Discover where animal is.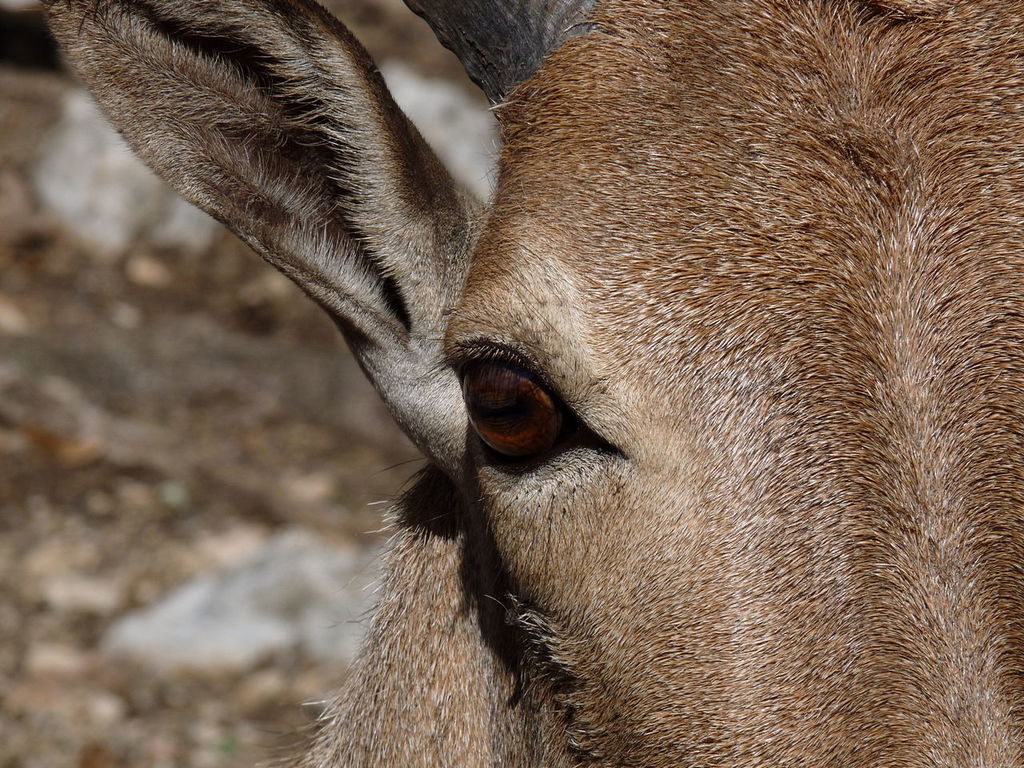
Discovered at 31 0 1023 764.
